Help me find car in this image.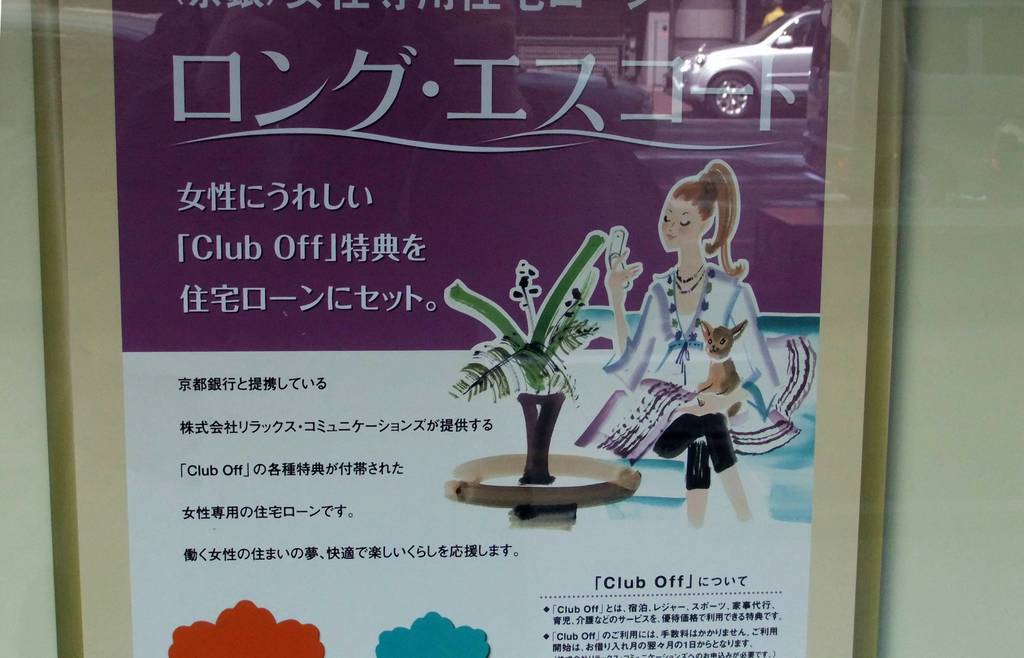
Found it: select_region(668, 13, 838, 121).
